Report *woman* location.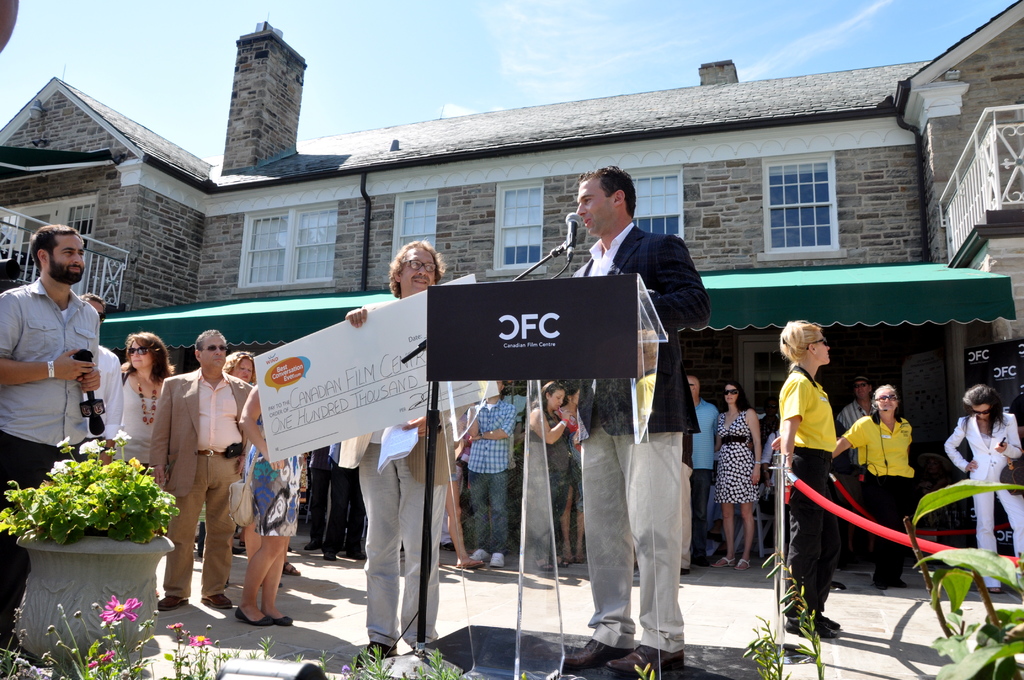
Report: (left=715, top=380, right=766, bottom=574).
